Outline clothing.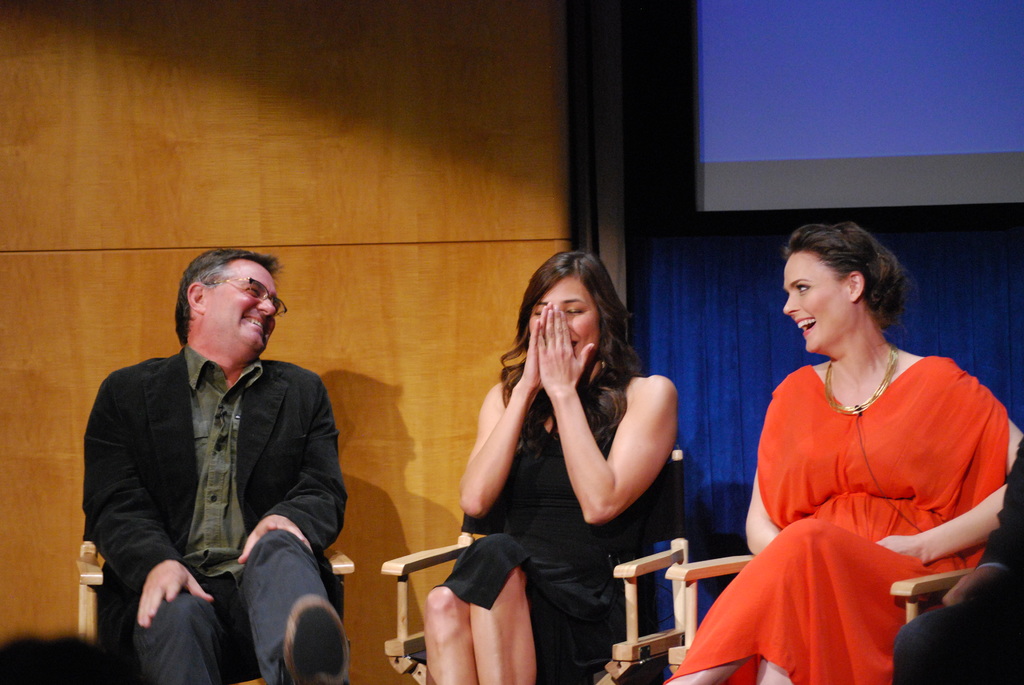
Outline: box(425, 365, 665, 684).
